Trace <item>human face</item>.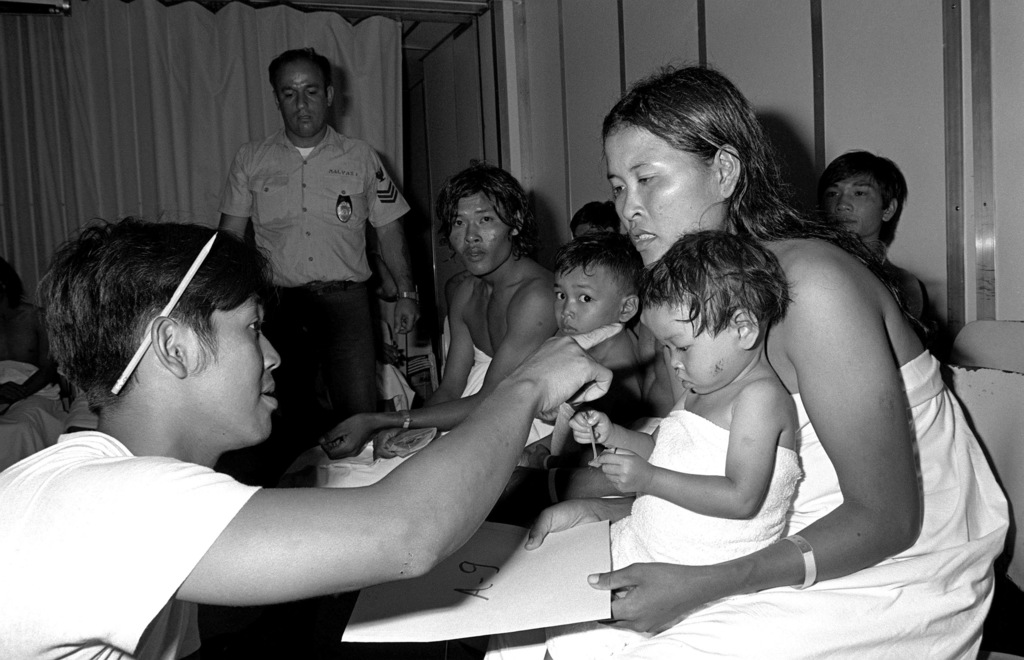
Traced to {"x1": 278, "y1": 61, "x2": 329, "y2": 142}.
